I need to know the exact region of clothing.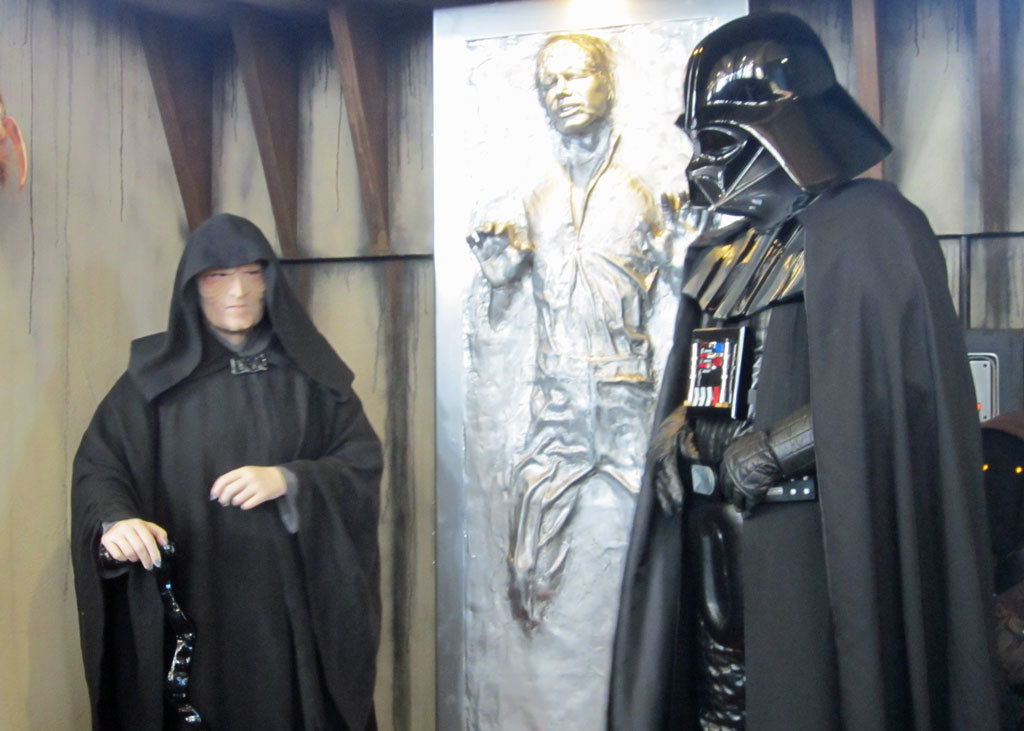
Region: [left=510, top=380, right=658, bottom=638].
